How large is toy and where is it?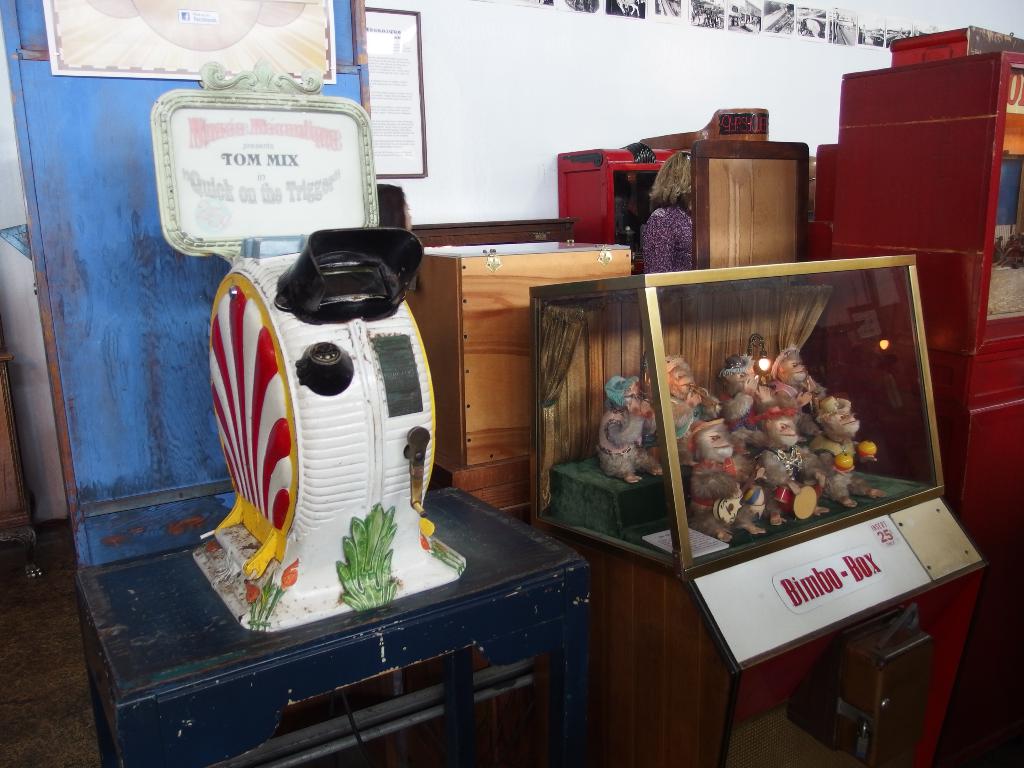
Bounding box: [689, 431, 813, 542].
